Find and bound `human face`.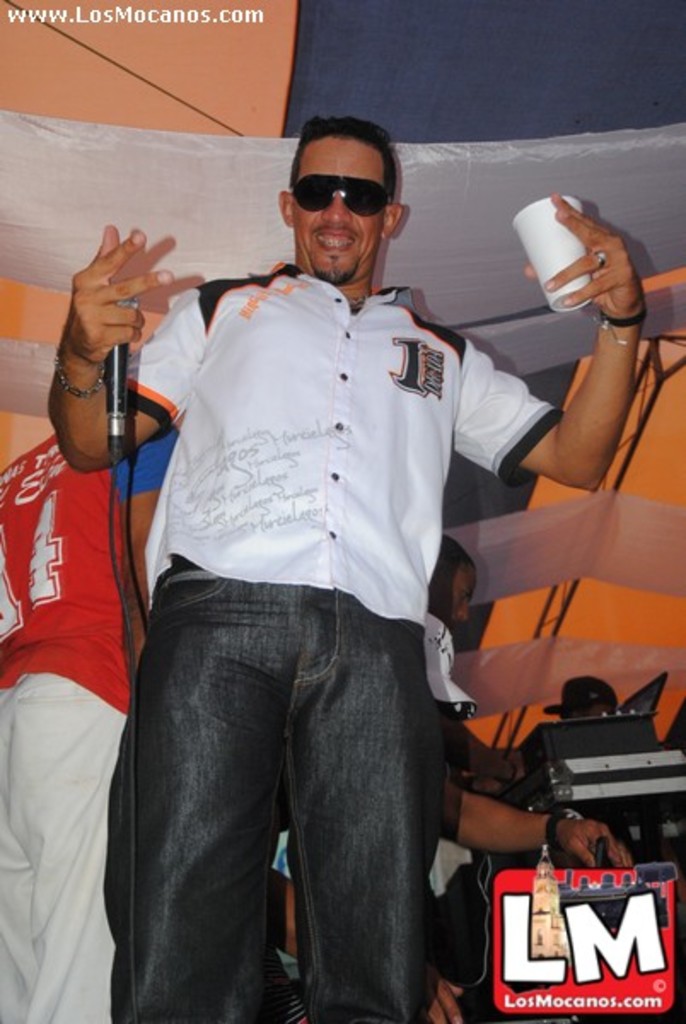
Bound: box=[292, 130, 387, 285].
